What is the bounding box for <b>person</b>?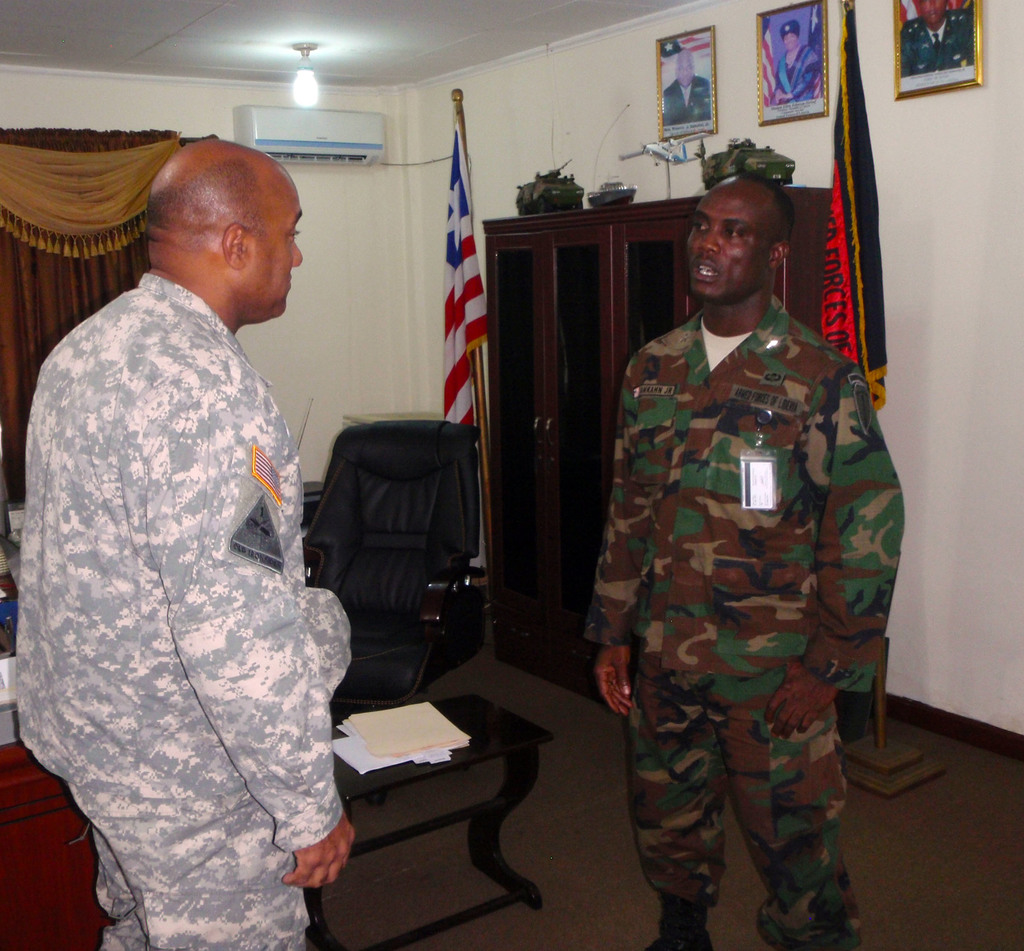
660/52/712/128.
